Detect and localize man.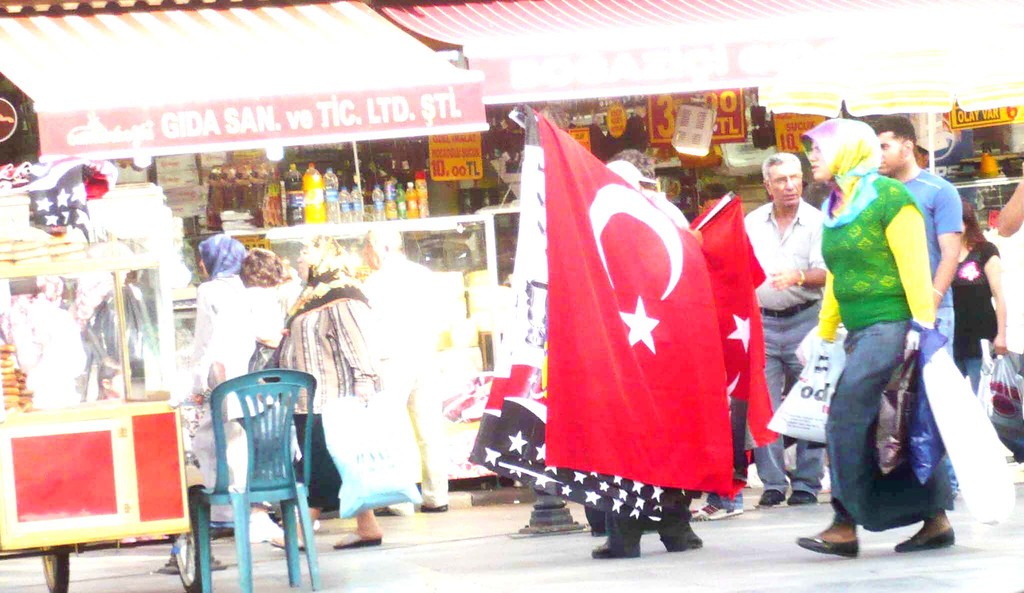
Localized at {"left": 609, "top": 149, "right": 685, "bottom": 228}.
